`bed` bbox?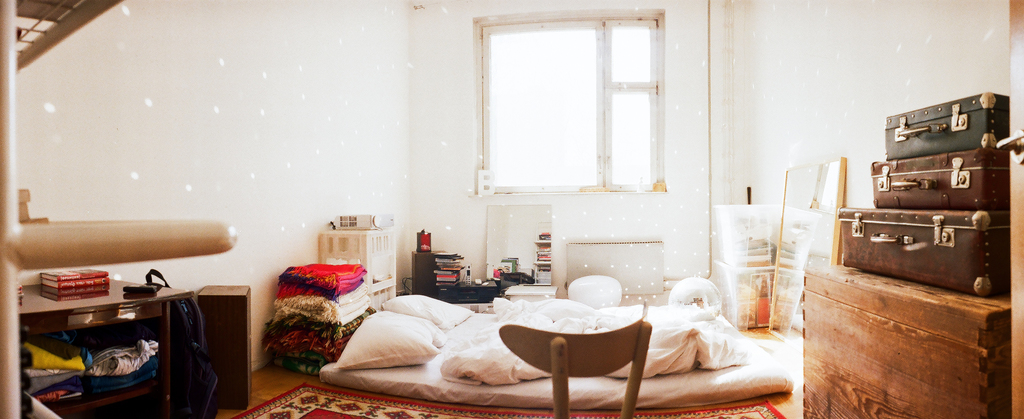
<bbox>313, 259, 792, 413</bbox>
